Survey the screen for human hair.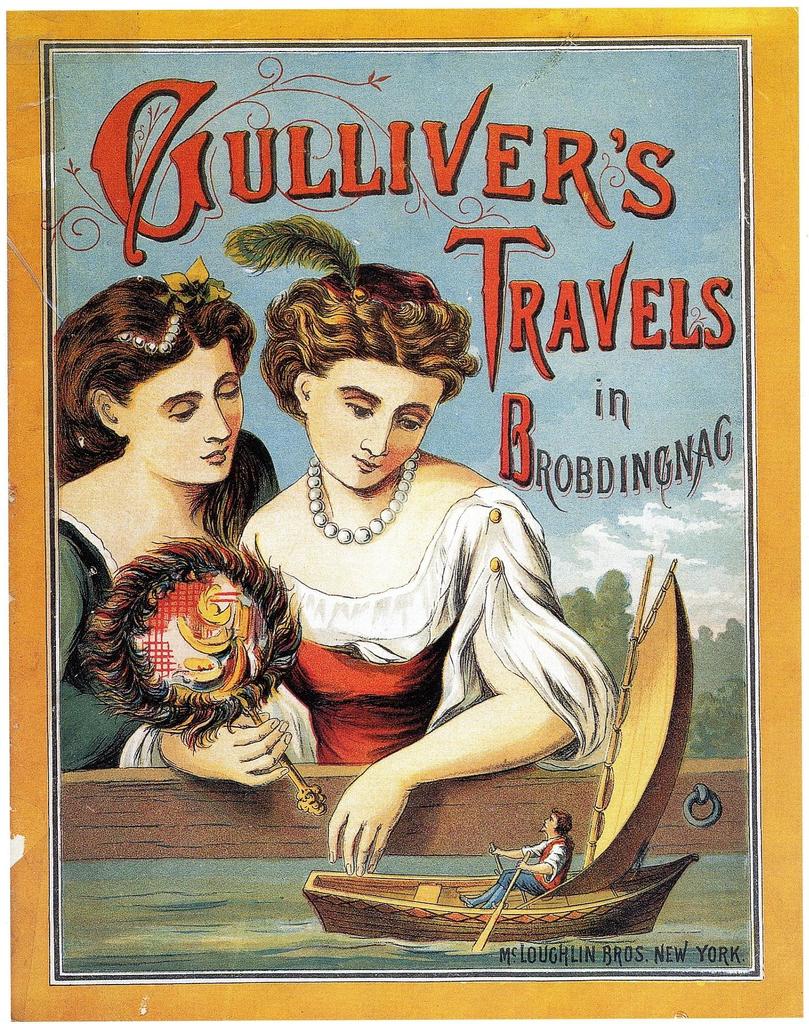
Survey found: BBox(554, 810, 573, 847).
